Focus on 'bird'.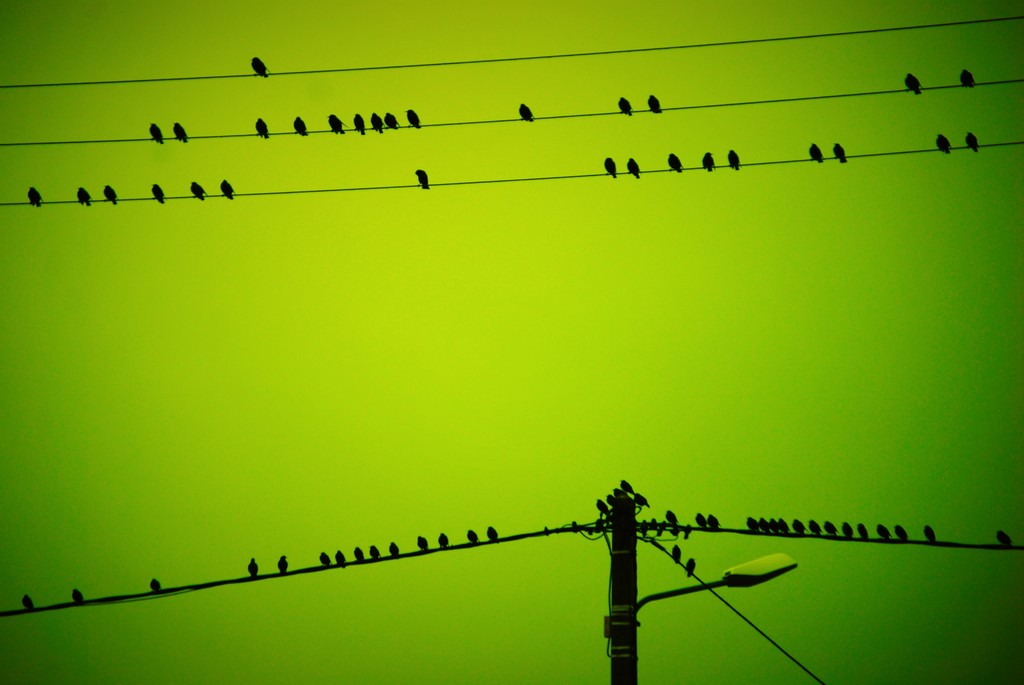
Focused at {"x1": 648, "y1": 92, "x2": 662, "y2": 113}.
